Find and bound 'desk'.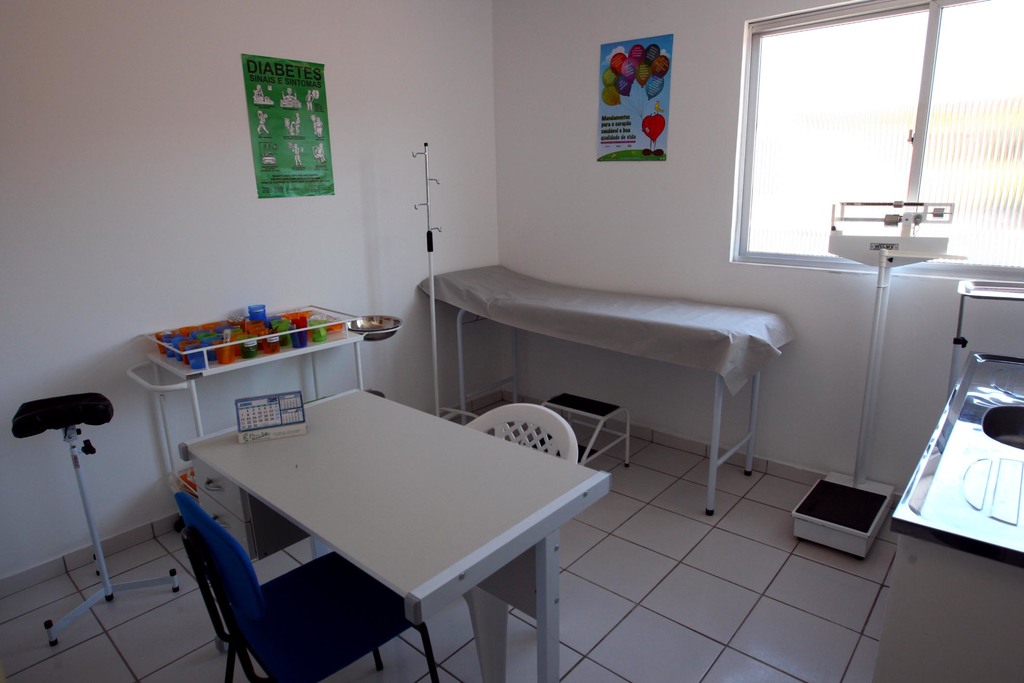
Bound: {"left": 168, "top": 346, "right": 590, "bottom": 679}.
